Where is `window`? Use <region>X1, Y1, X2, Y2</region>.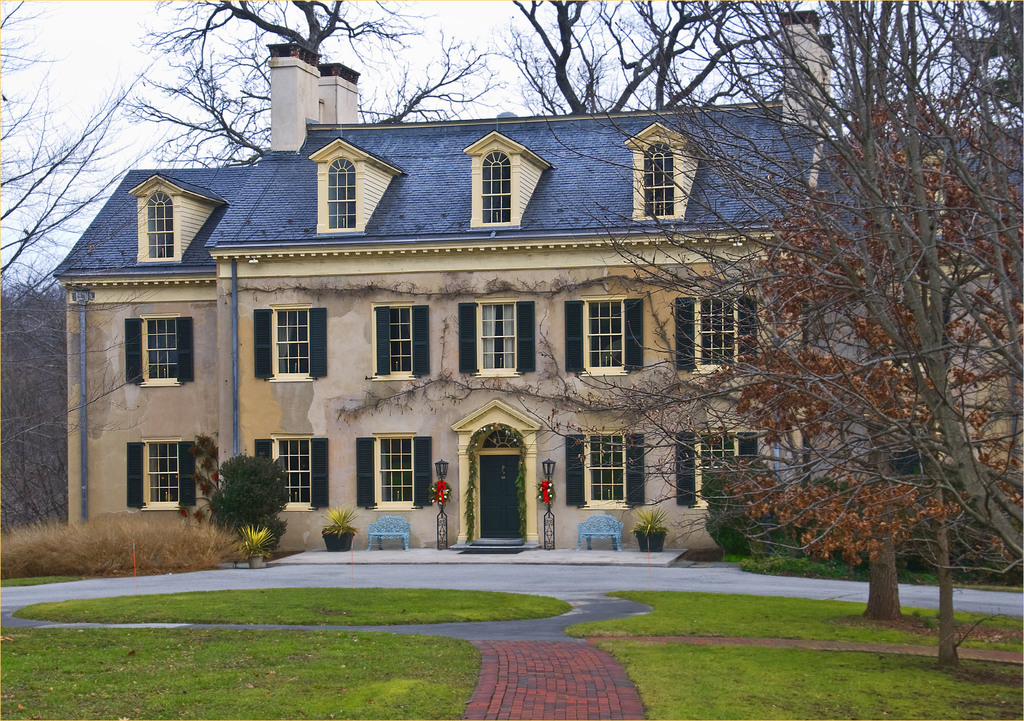
<region>627, 117, 692, 222</region>.
